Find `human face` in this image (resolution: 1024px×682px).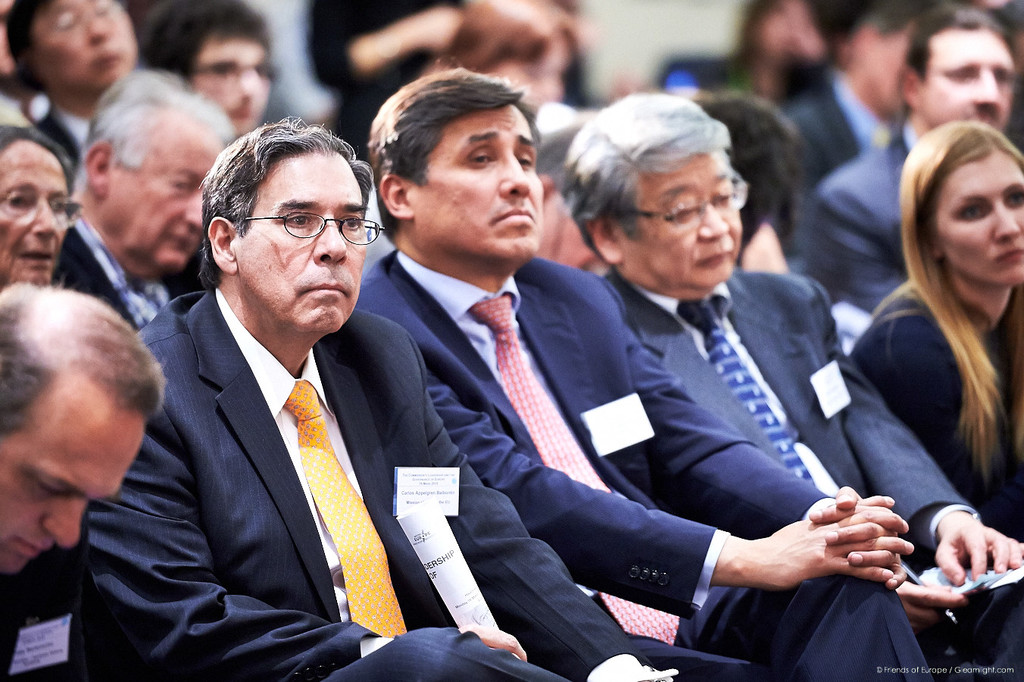
(x1=625, y1=145, x2=742, y2=293).
